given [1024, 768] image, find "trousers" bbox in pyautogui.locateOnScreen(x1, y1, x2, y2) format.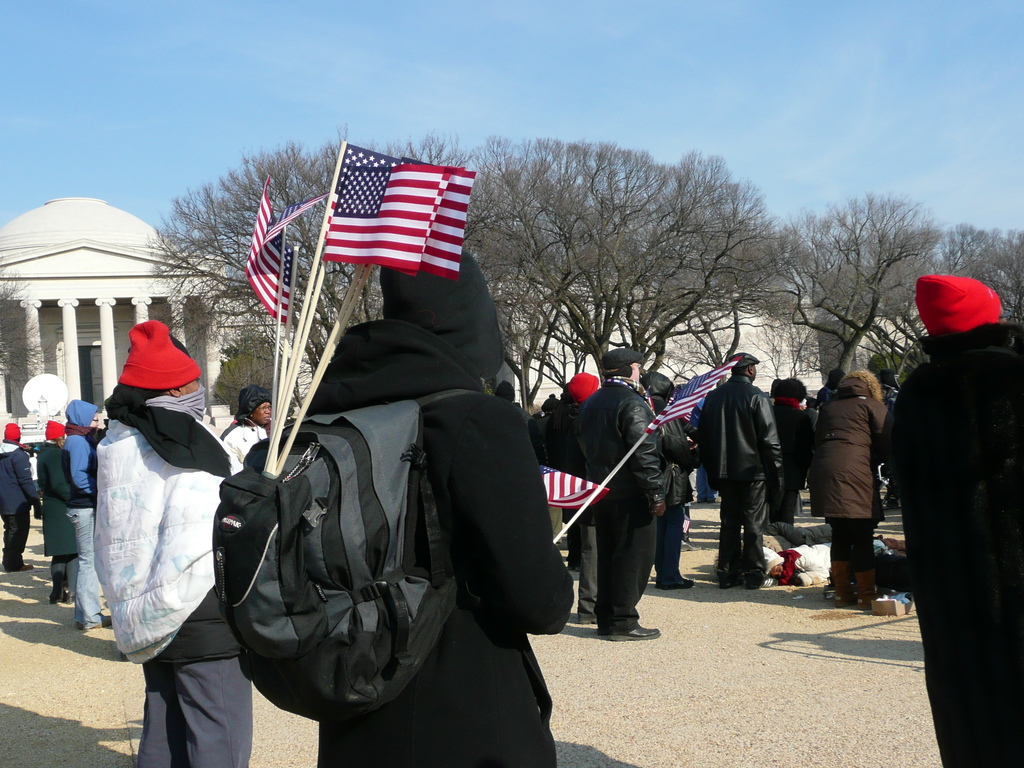
pyautogui.locateOnScreen(0, 509, 29, 563).
